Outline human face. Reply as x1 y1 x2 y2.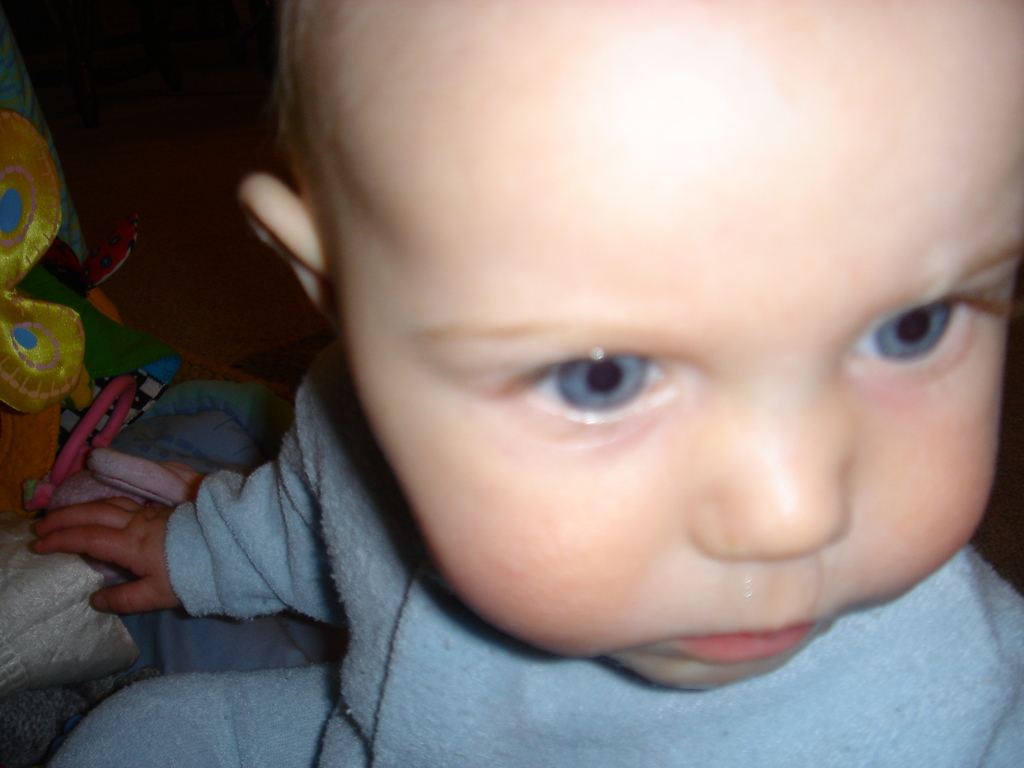
332 115 1023 693.
